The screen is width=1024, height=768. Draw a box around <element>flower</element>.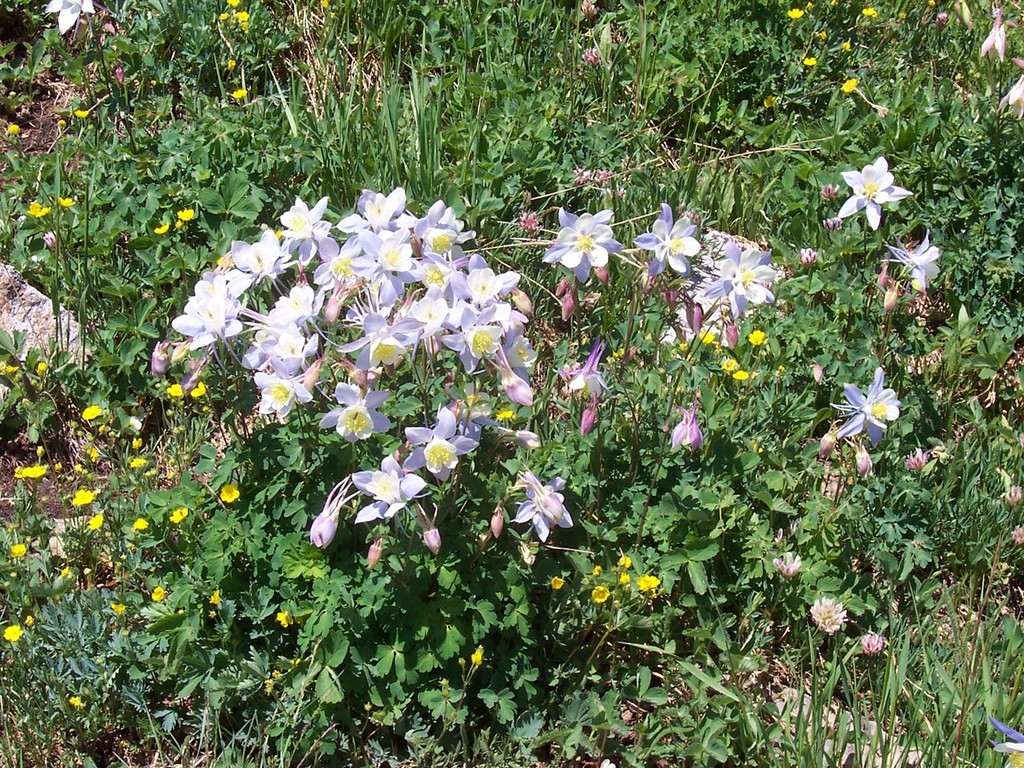
x1=162, y1=383, x2=187, y2=398.
